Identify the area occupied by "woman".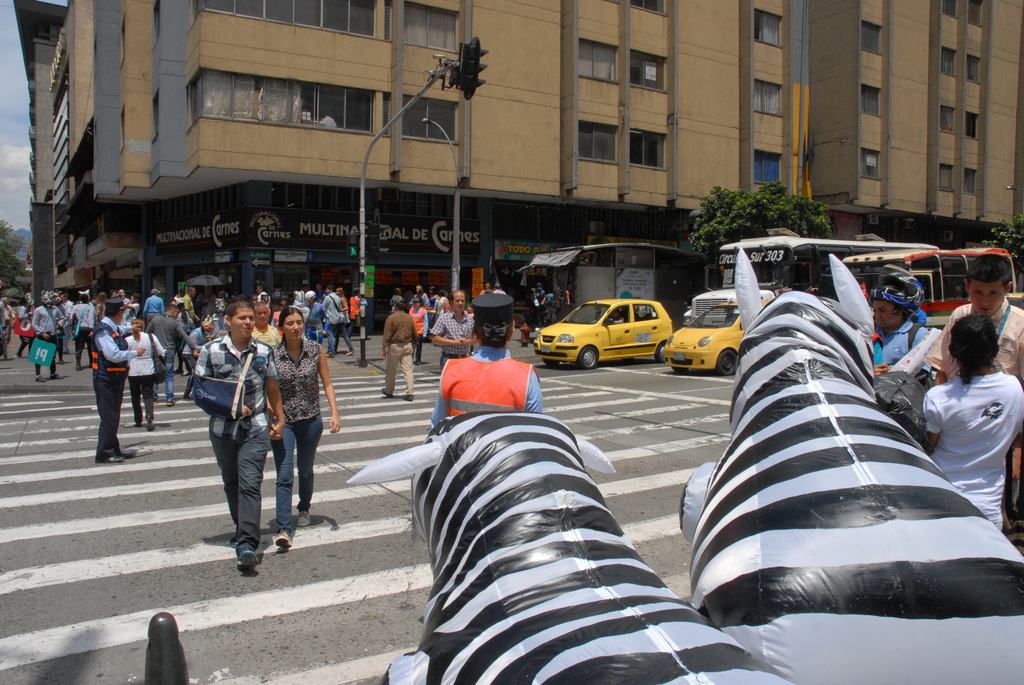
Area: box=[429, 291, 543, 430].
